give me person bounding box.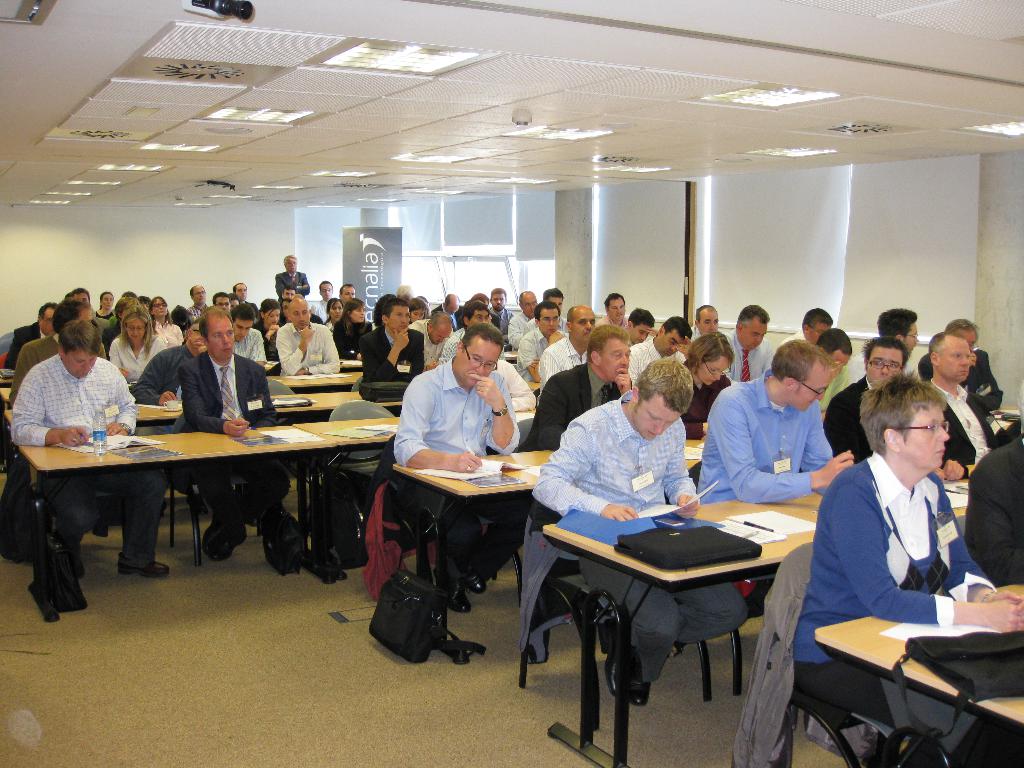
detection(529, 321, 633, 451).
